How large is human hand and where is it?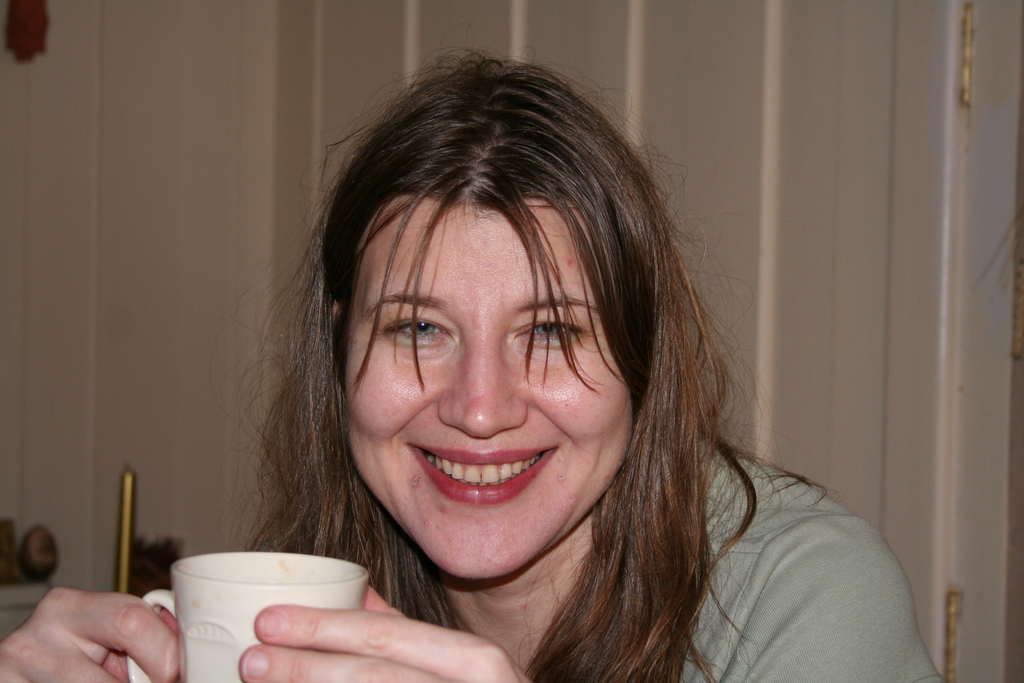
Bounding box: [x1=241, y1=580, x2=534, y2=682].
